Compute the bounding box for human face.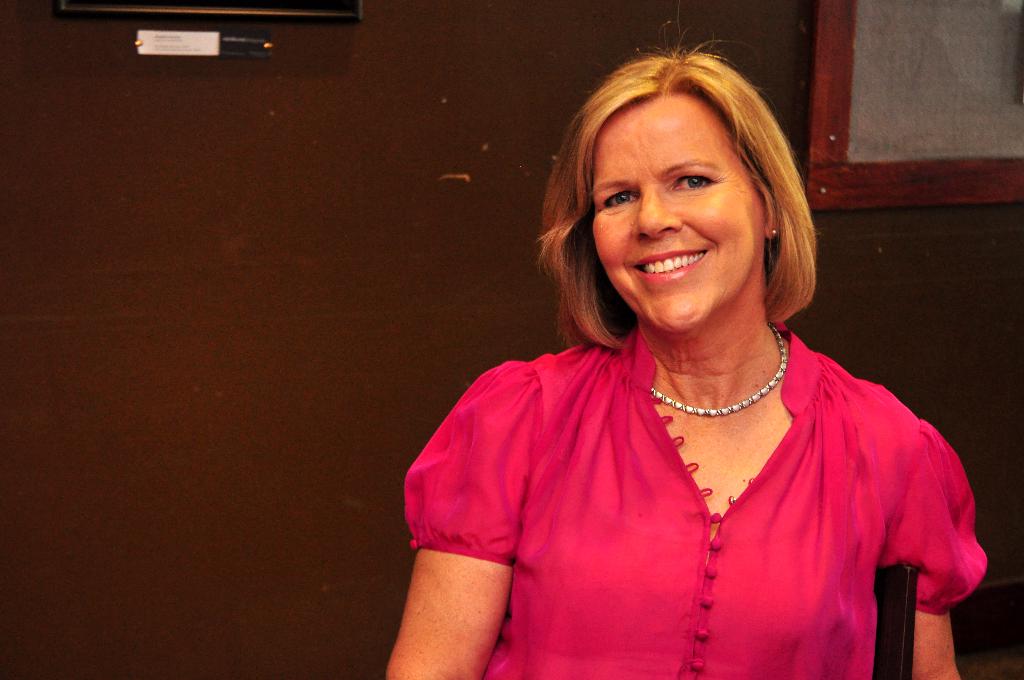
593, 98, 762, 338.
